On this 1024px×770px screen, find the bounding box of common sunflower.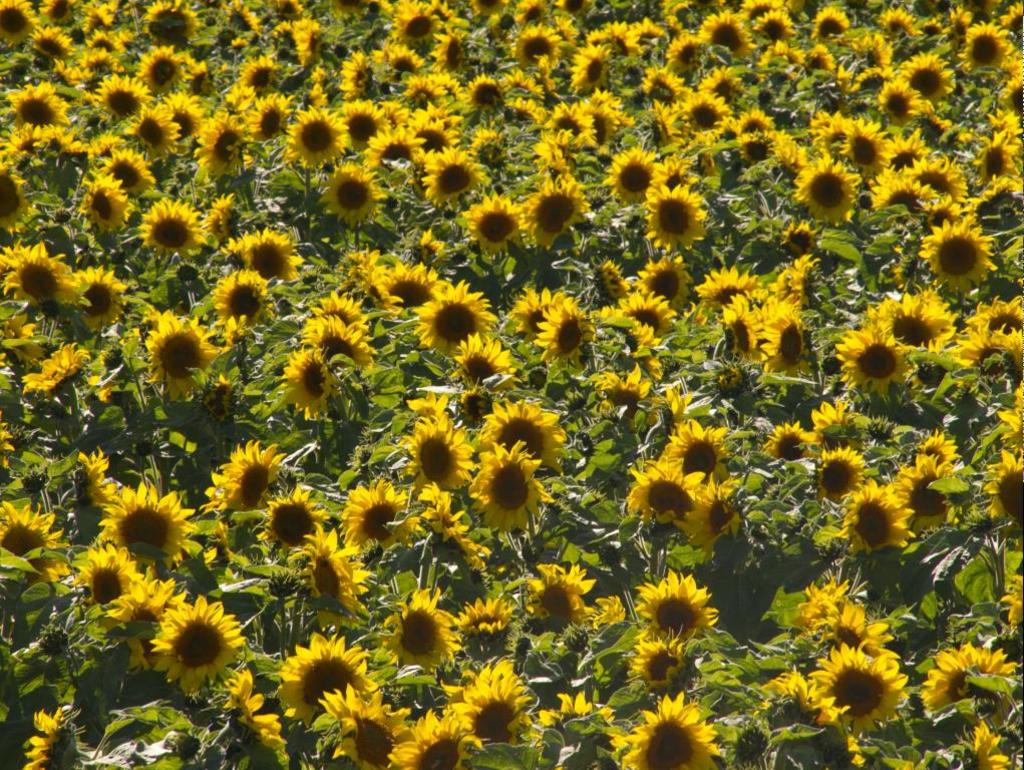
Bounding box: (815, 651, 897, 742).
